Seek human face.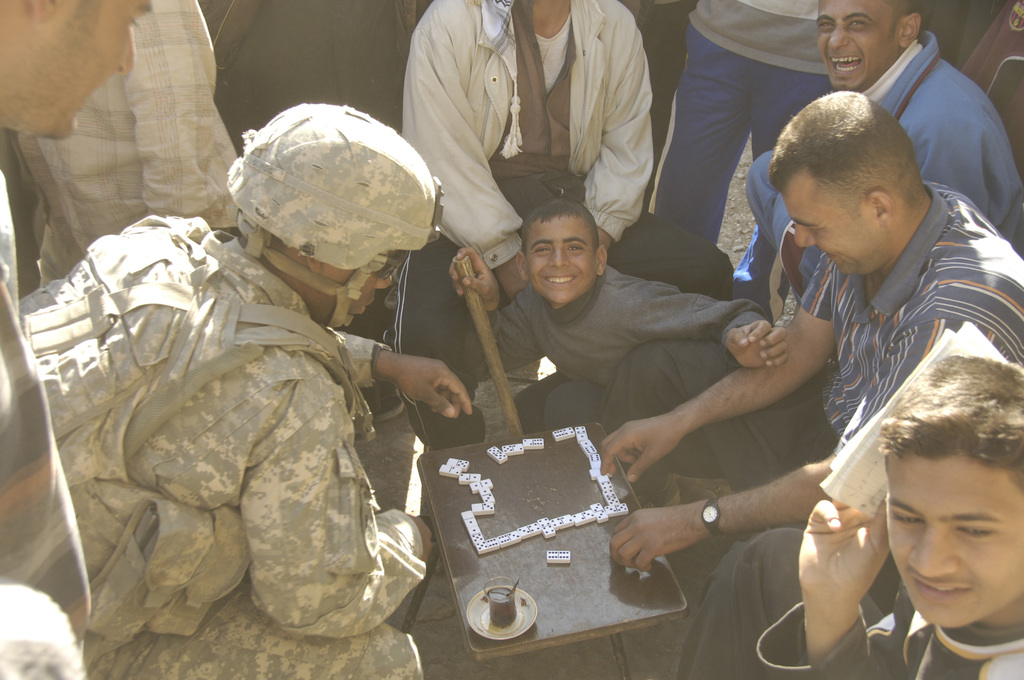
{"left": 817, "top": 0, "right": 900, "bottom": 91}.
